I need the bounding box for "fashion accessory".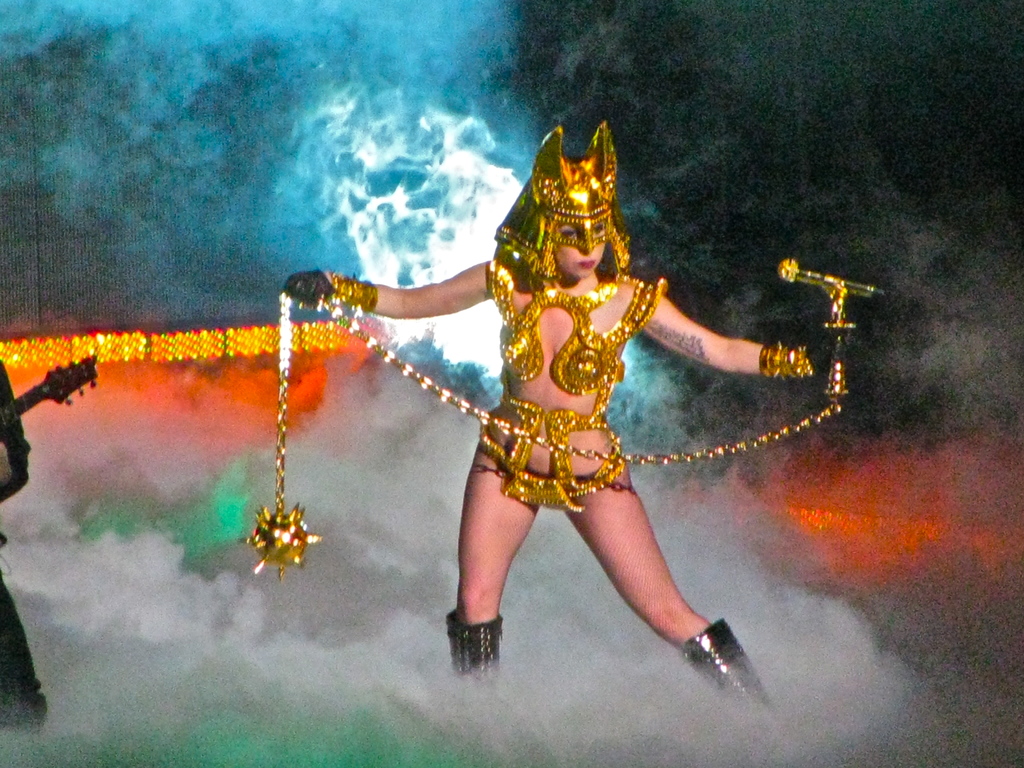
Here it is: 491, 117, 627, 281.
